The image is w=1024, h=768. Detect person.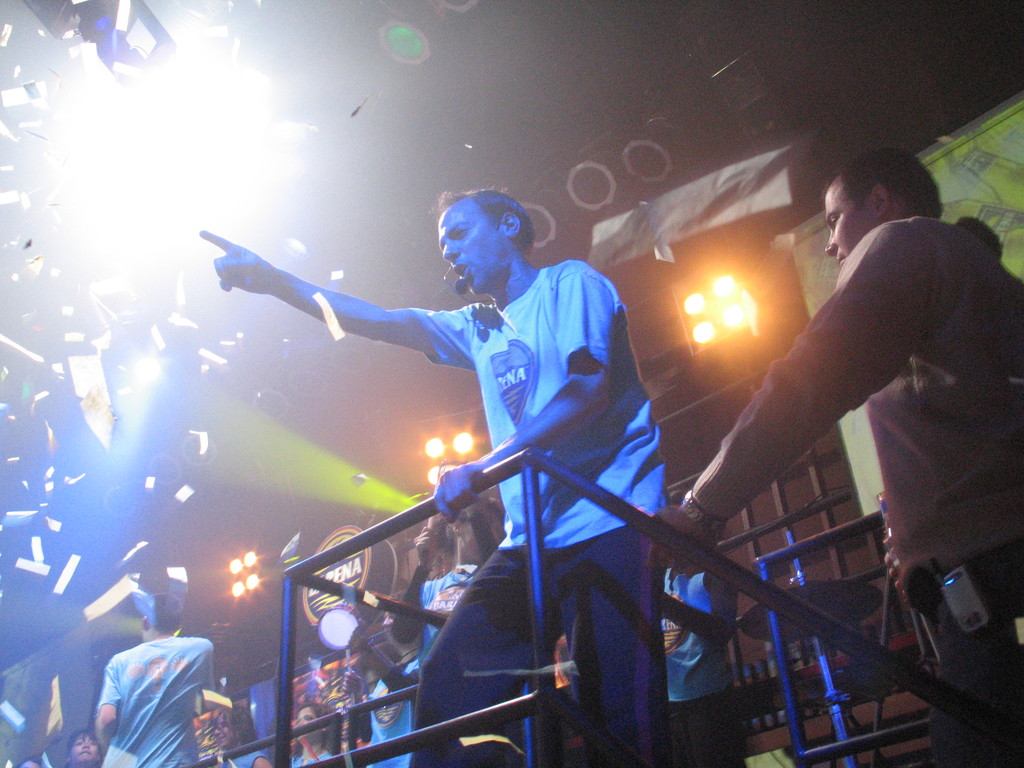
Detection: [left=14, top=758, right=44, bottom=767].
